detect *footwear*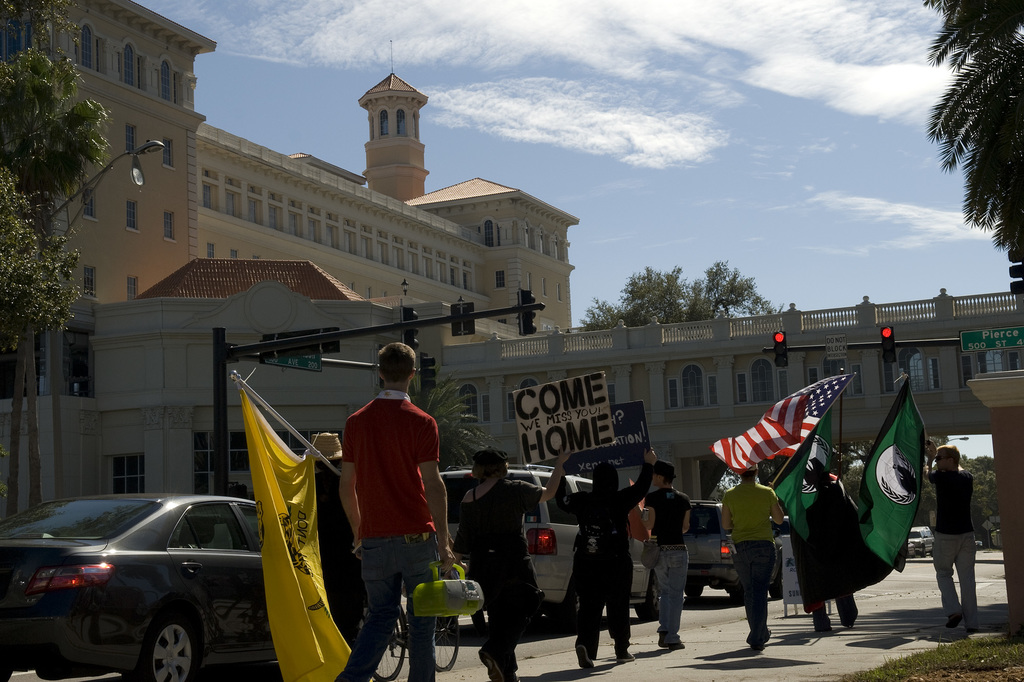
crop(658, 632, 666, 646)
